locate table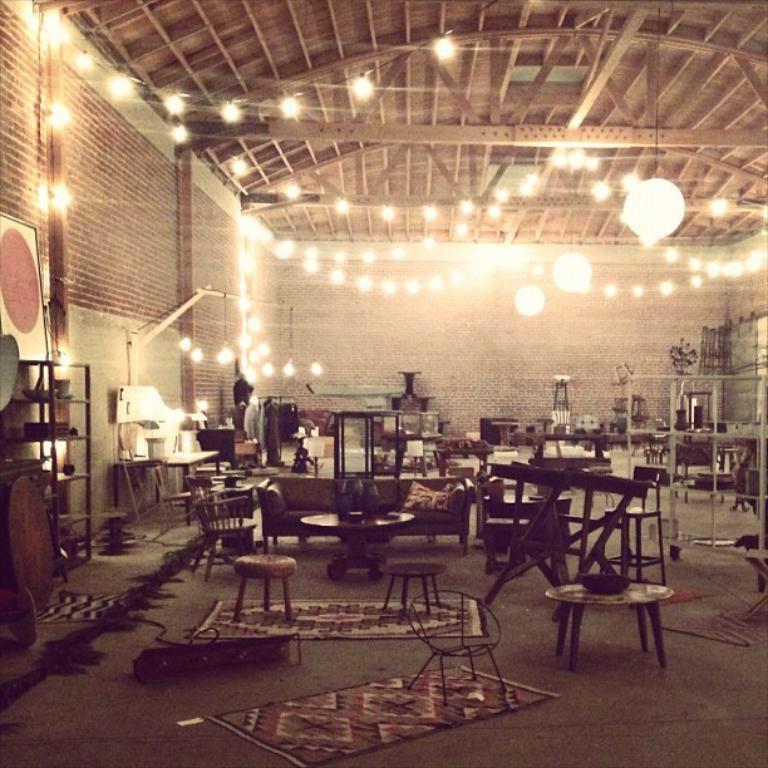
[433,438,492,479]
